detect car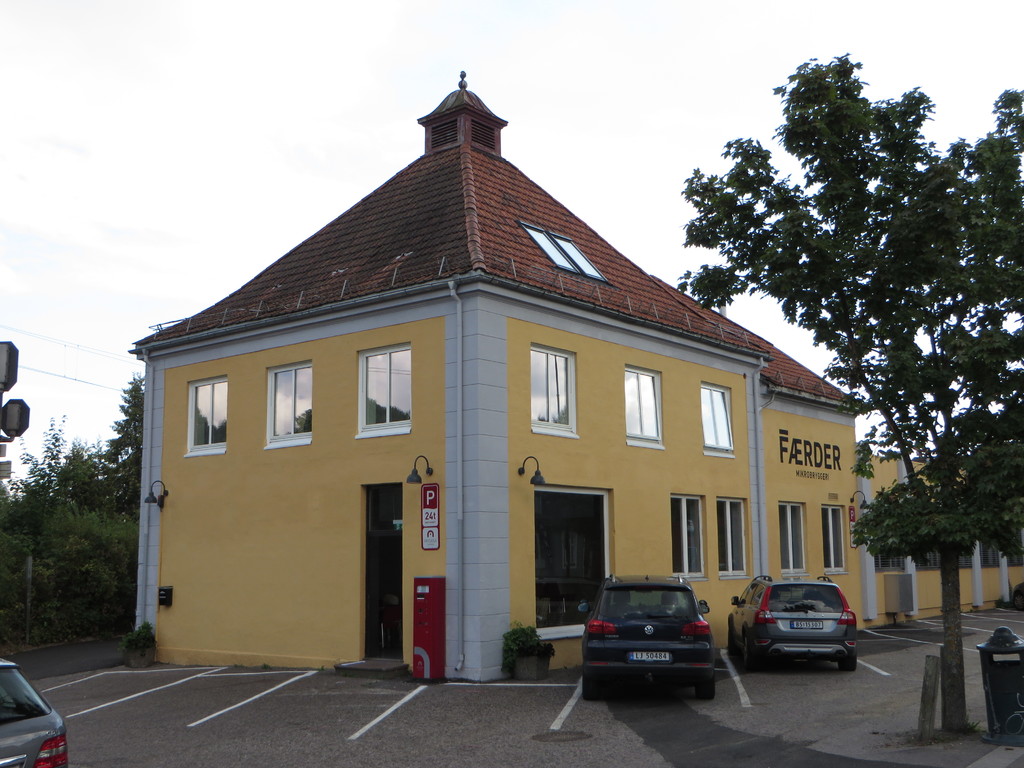
left=726, top=575, right=860, bottom=687
